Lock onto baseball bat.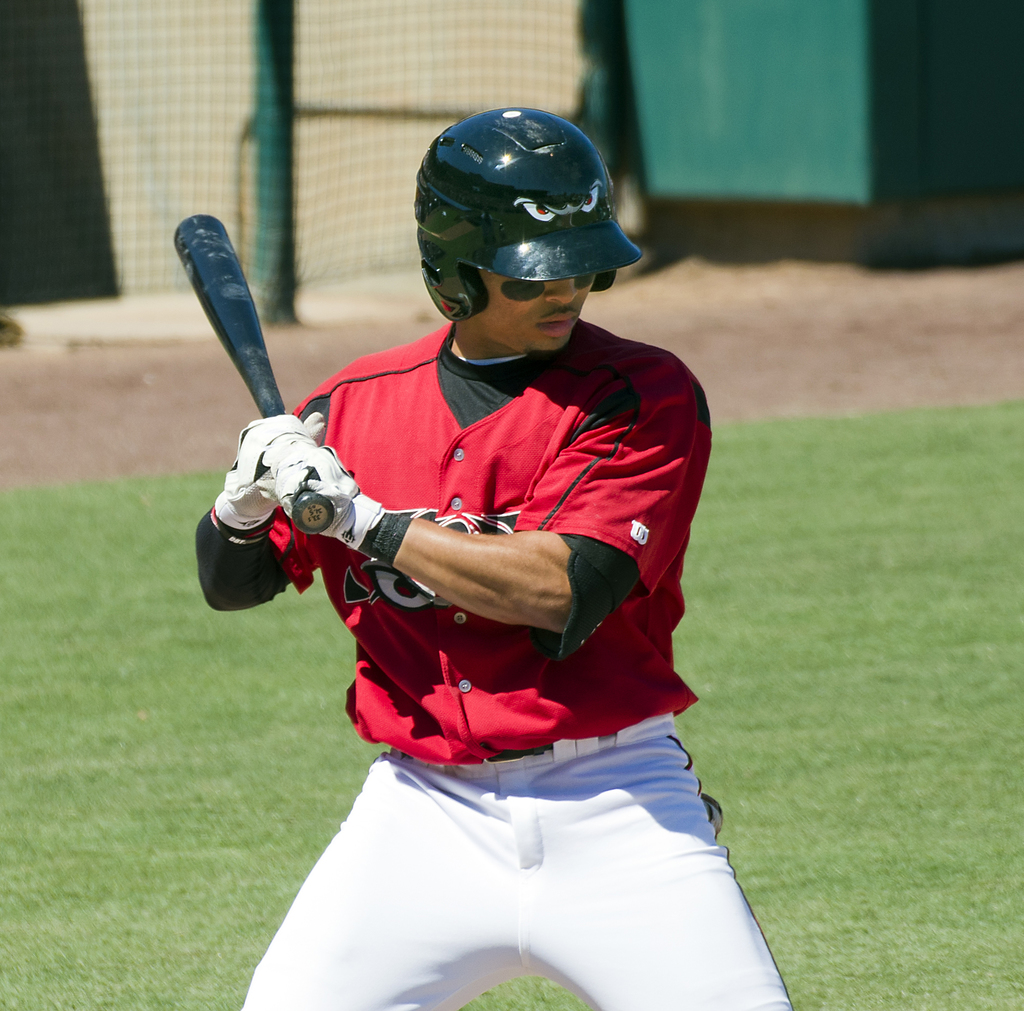
Locked: [170,211,333,531].
